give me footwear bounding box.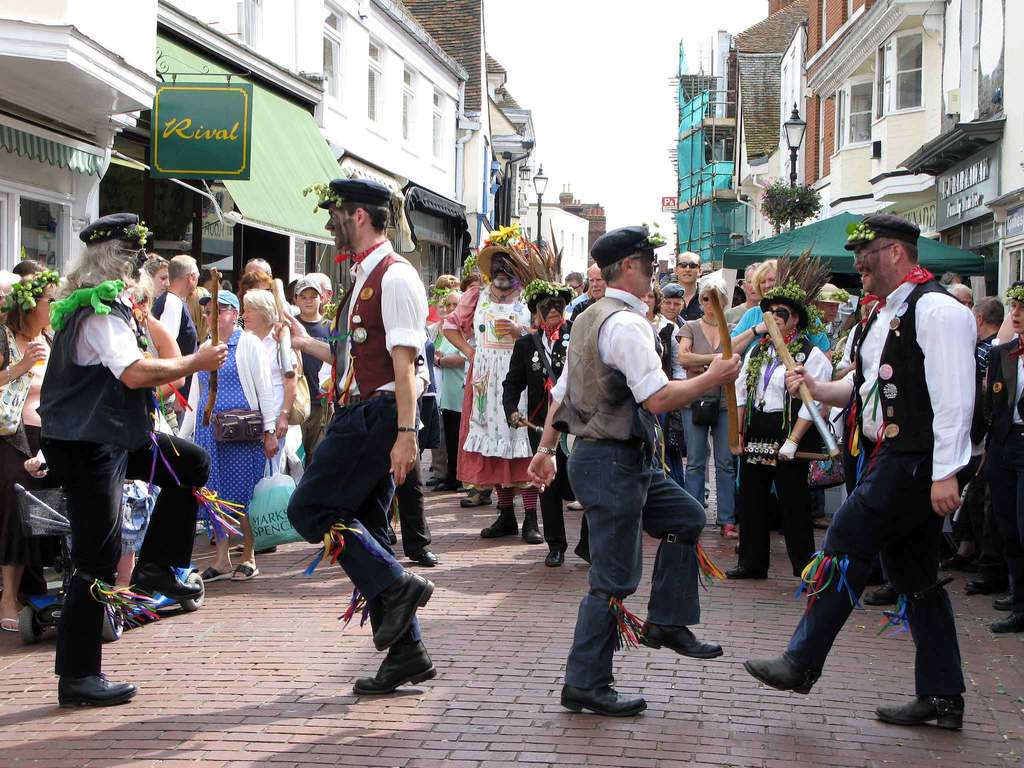
<bbox>961, 568, 1007, 593</bbox>.
